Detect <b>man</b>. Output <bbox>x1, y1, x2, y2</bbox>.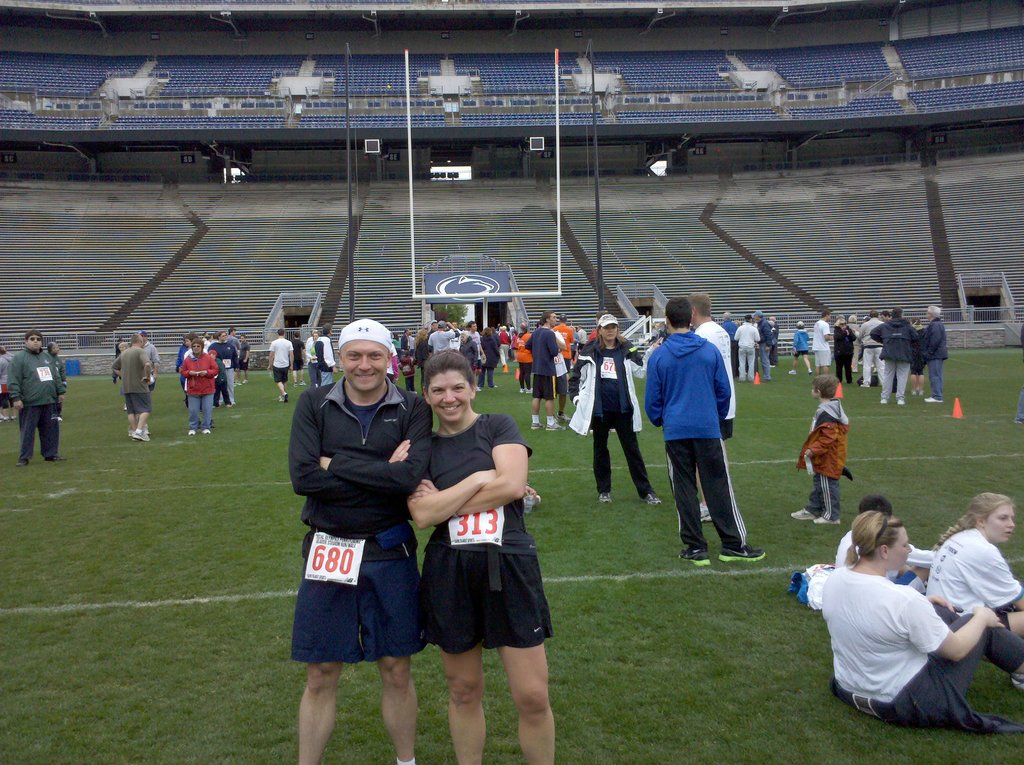
<bbox>306, 328, 317, 352</bbox>.
